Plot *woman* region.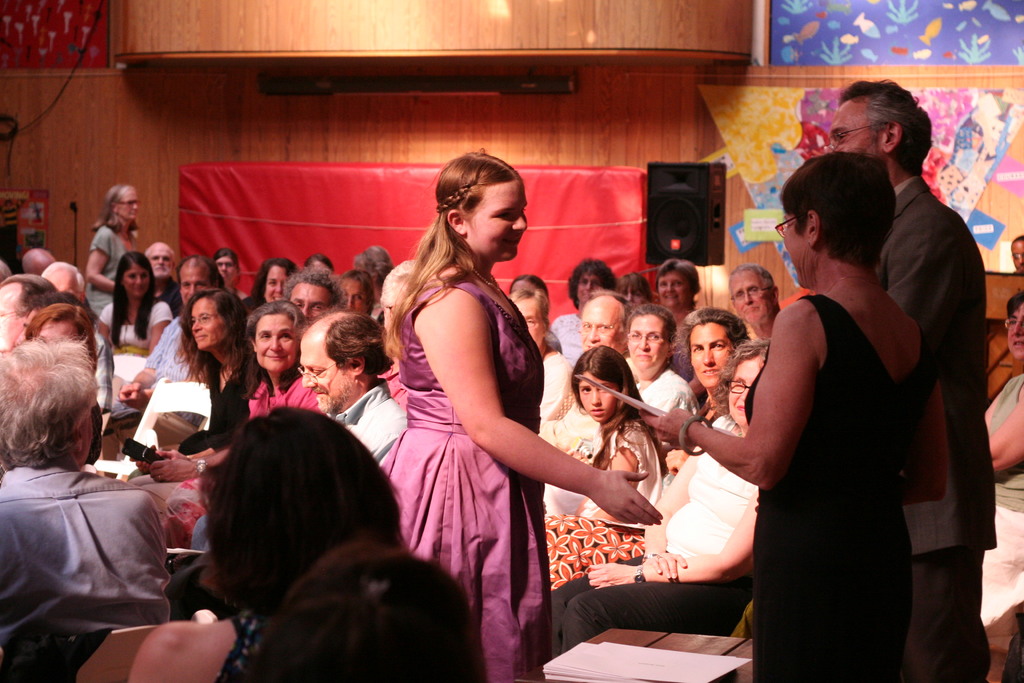
Plotted at {"x1": 380, "y1": 145, "x2": 660, "y2": 682}.
